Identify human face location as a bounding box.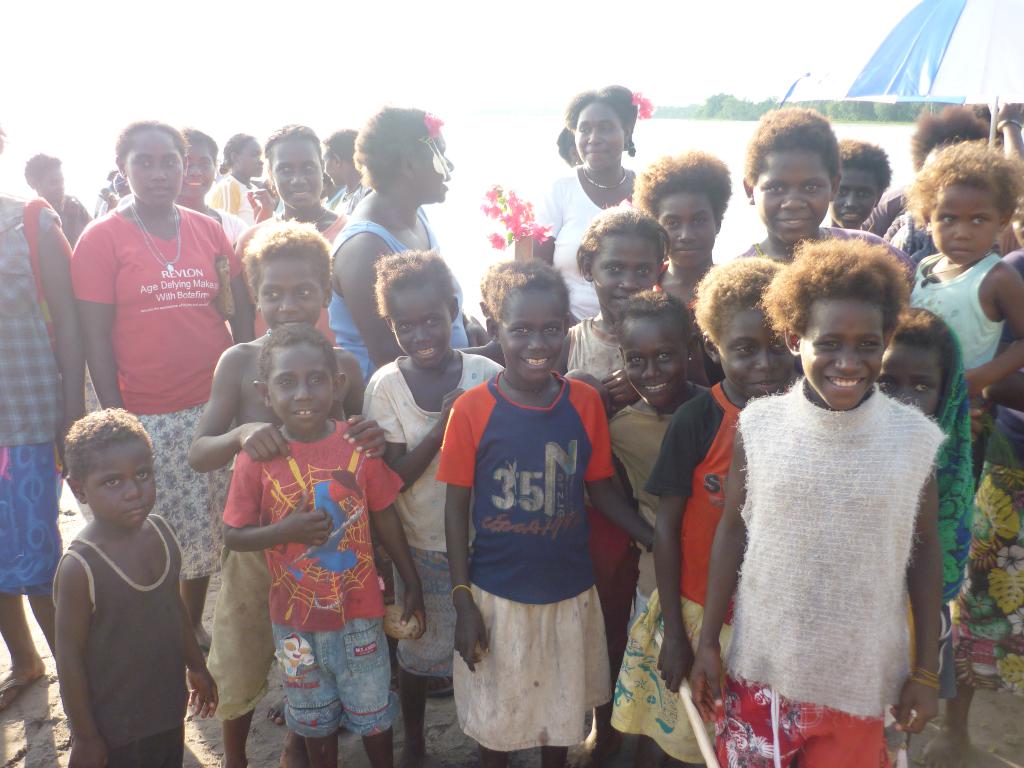
83,433,158,531.
